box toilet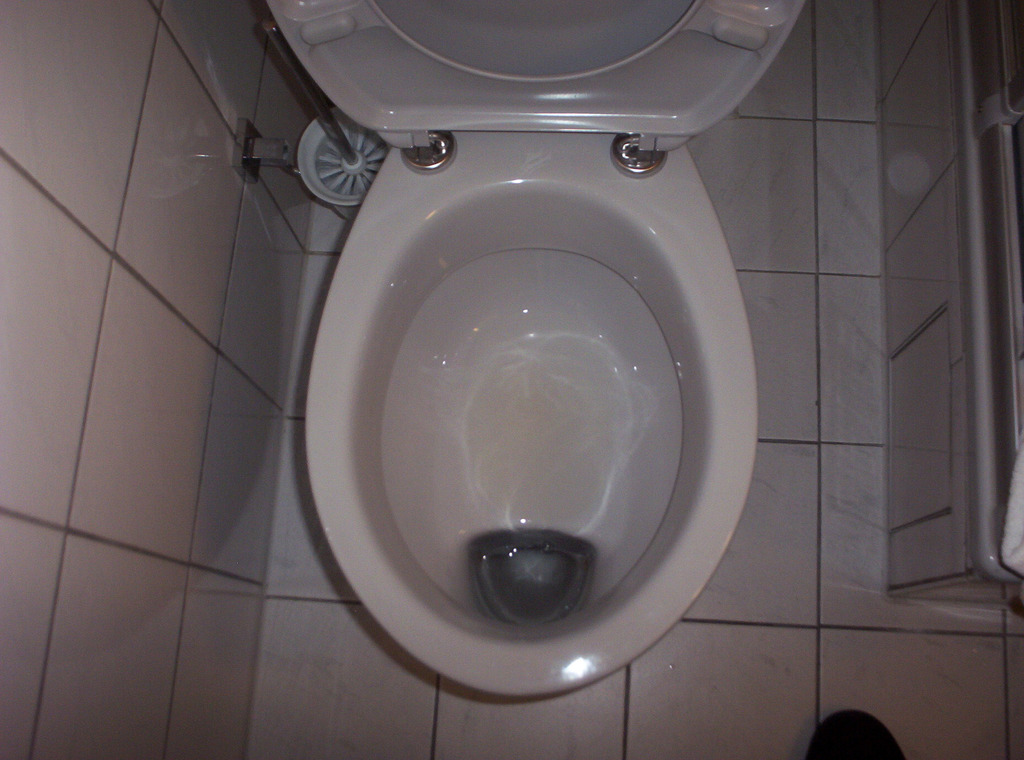
265/0/808/697
